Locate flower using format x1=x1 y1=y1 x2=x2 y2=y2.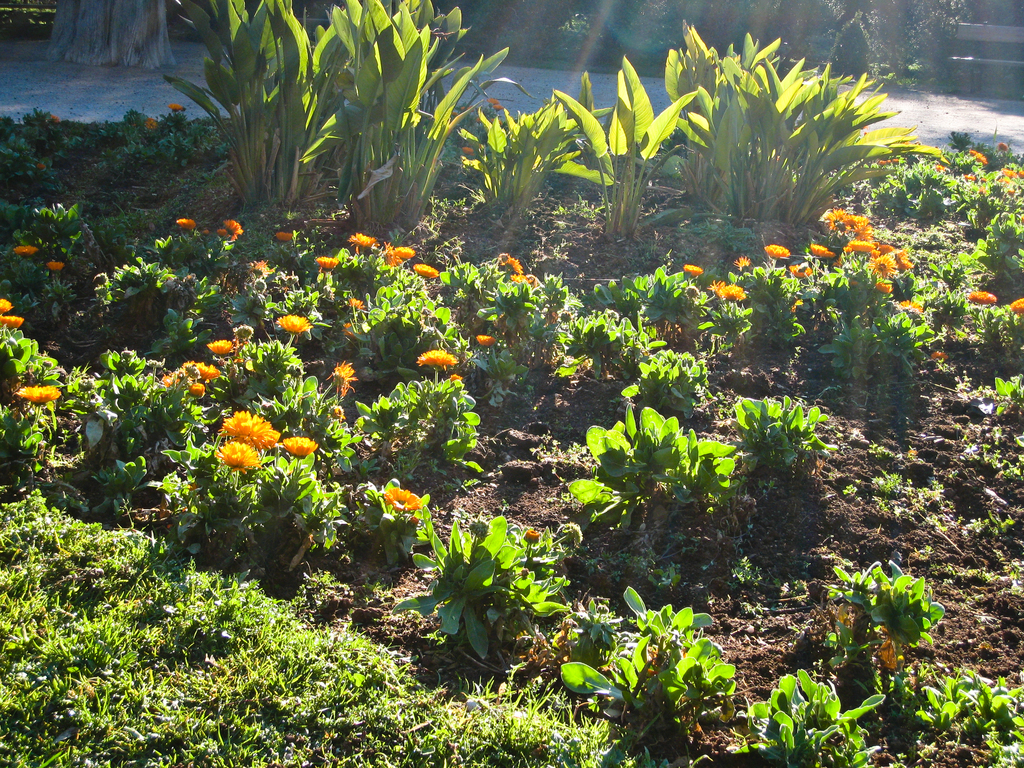
x1=318 y1=255 x2=335 y2=268.
